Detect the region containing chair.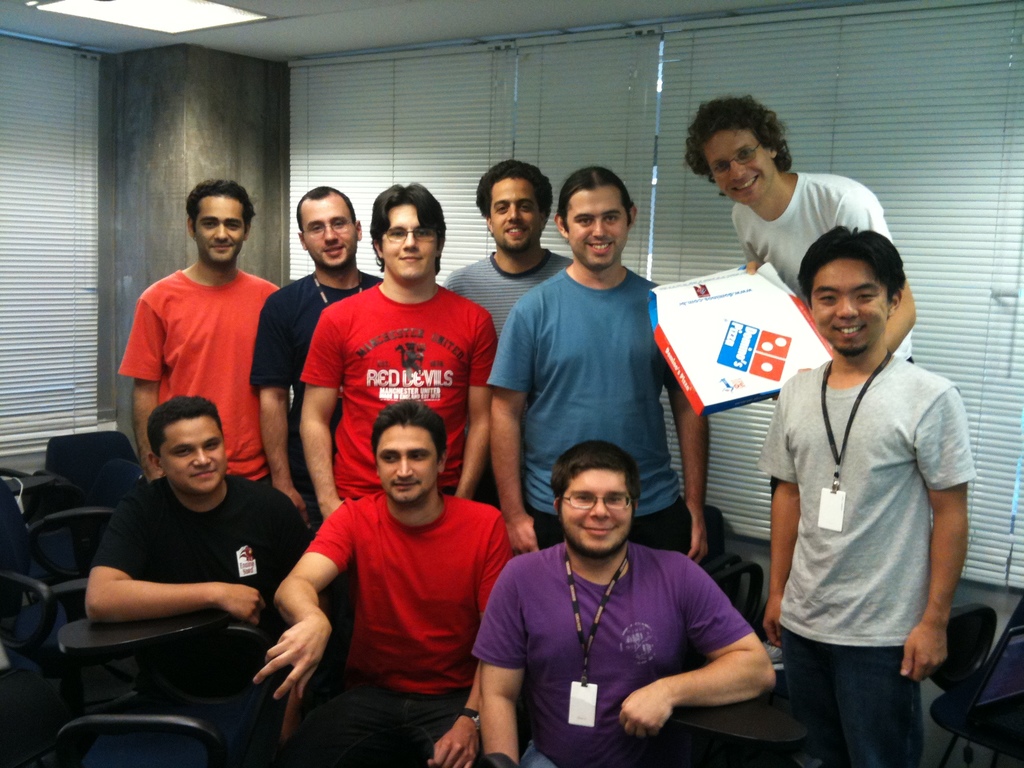
crop(923, 611, 1023, 767).
